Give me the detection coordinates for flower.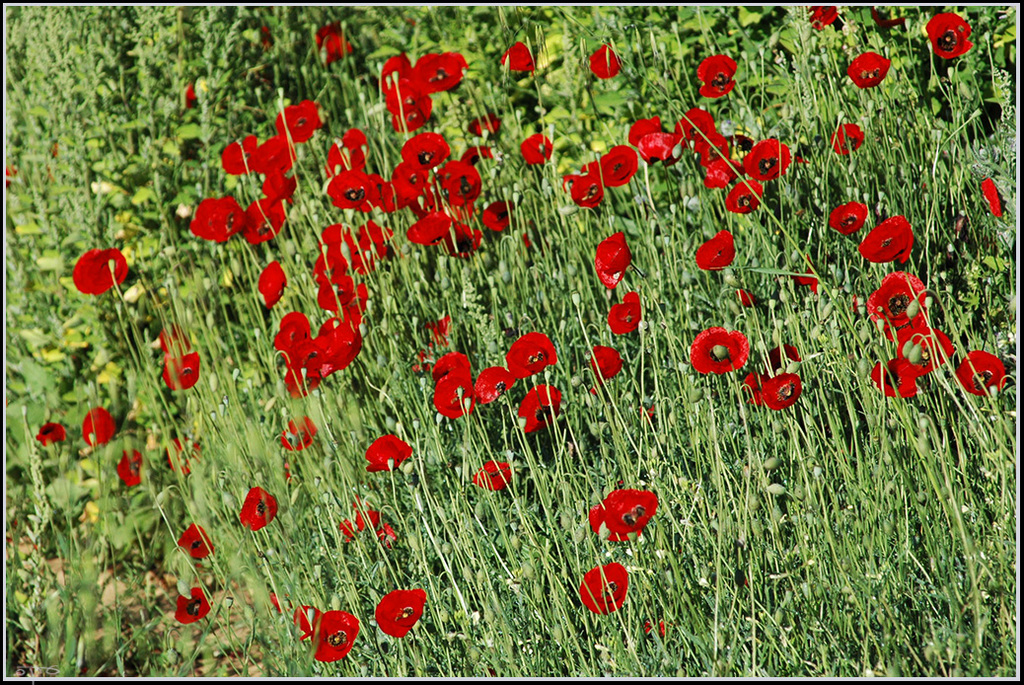
762, 372, 805, 412.
